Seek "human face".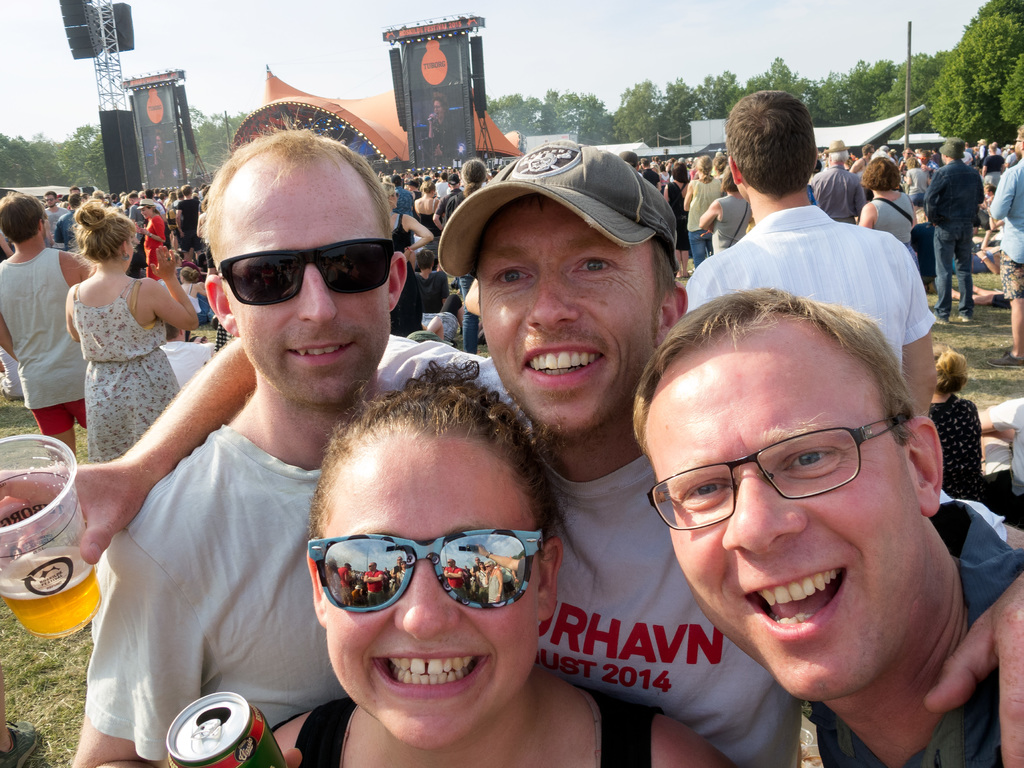
box(41, 185, 62, 213).
